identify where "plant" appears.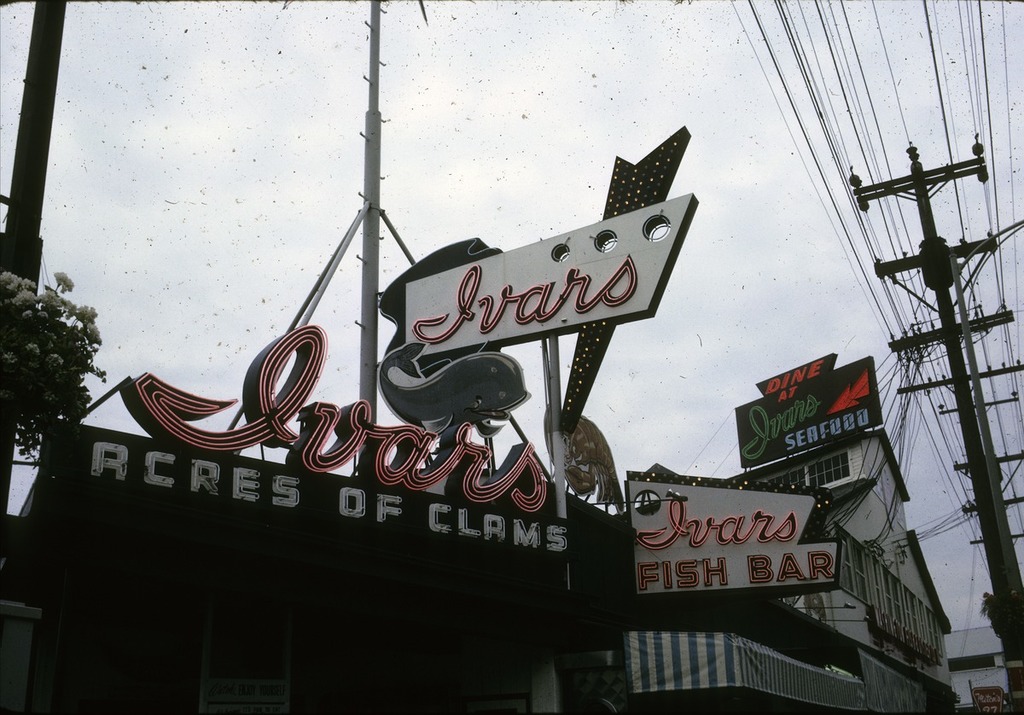
Appears at 0, 269, 106, 464.
